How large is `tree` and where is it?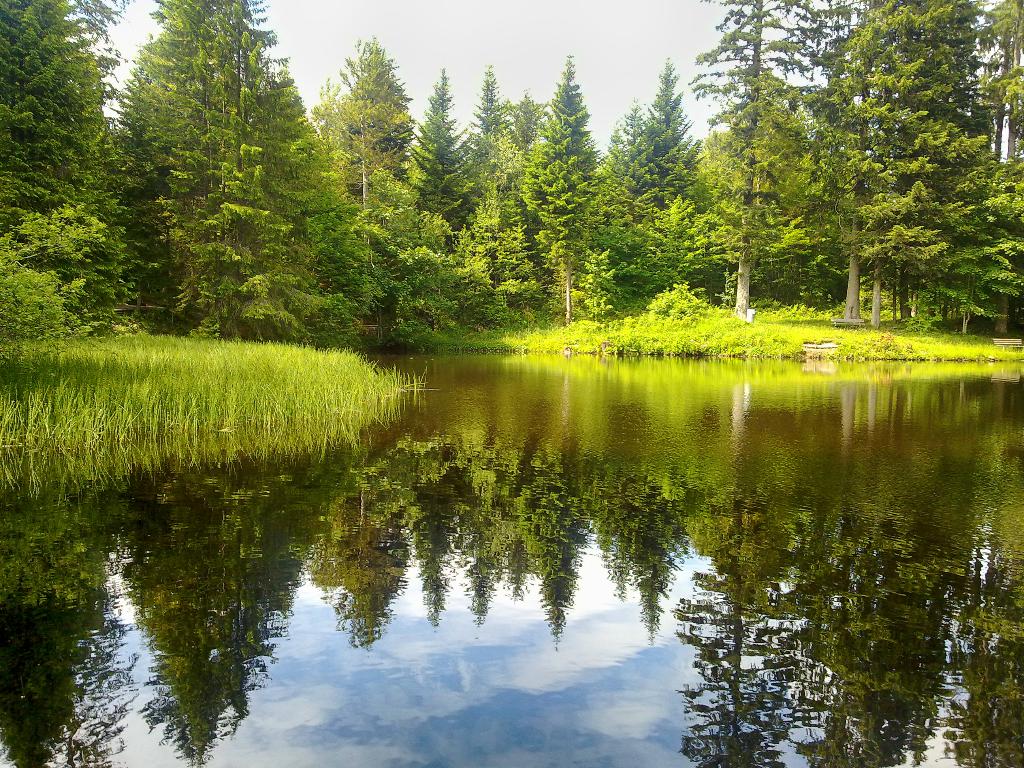
Bounding box: 307 38 419 323.
